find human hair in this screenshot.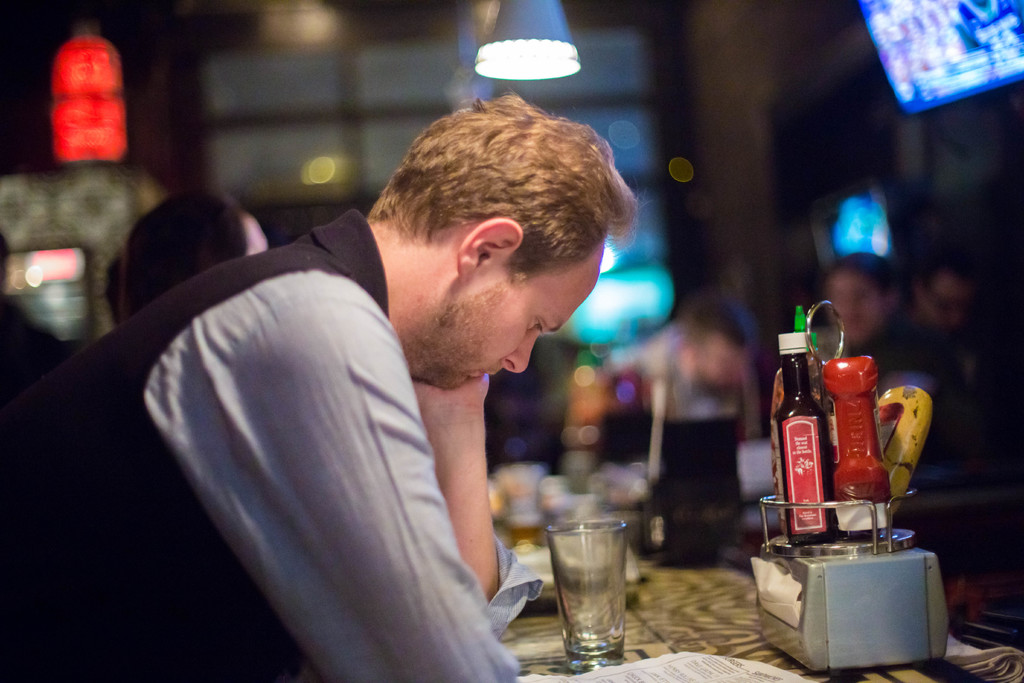
The bounding box for human hair is 109/188/248/325.
